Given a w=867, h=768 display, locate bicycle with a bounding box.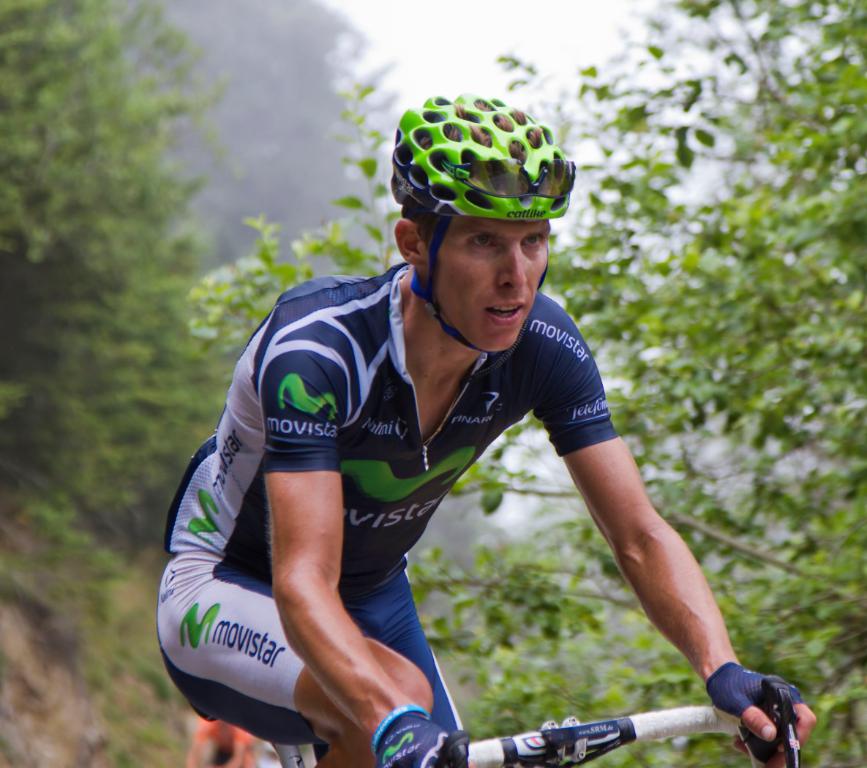
Located: 205/717/802/767.
